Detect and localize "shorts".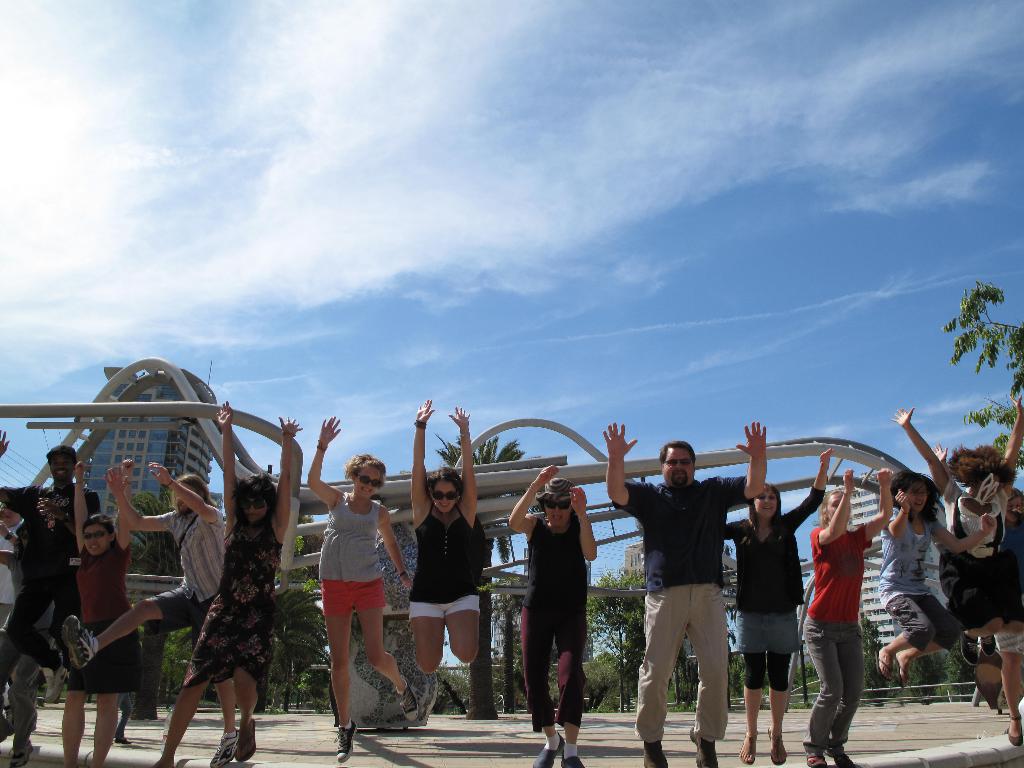
Localized at bbox(737, 610, 794, 691).
